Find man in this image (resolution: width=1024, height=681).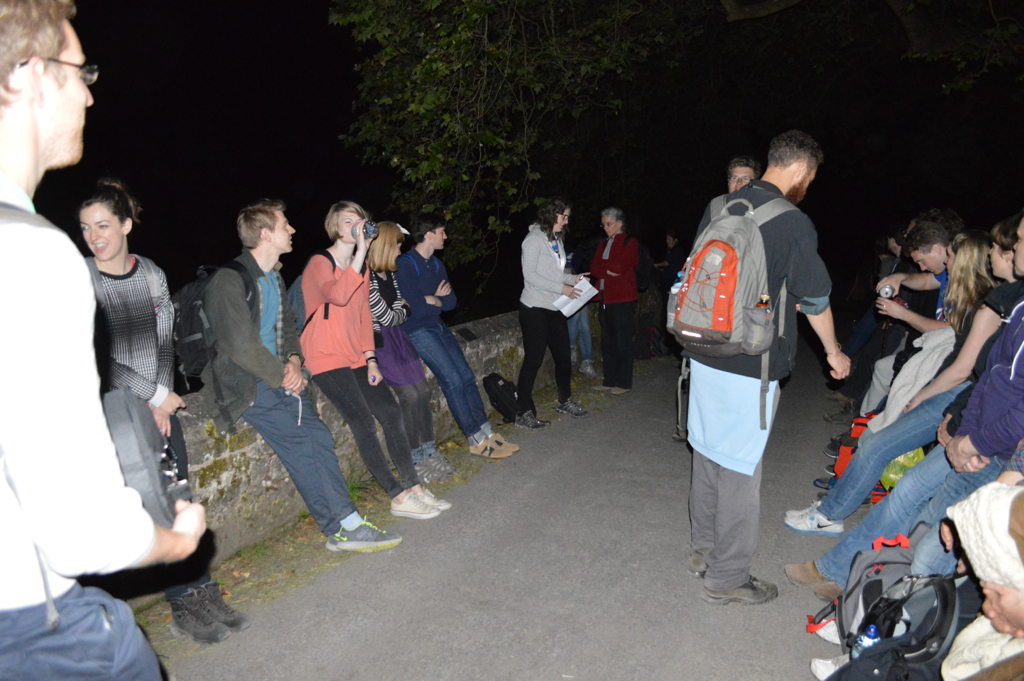
<bbox>723, 154, 765, 196</bbox>.
